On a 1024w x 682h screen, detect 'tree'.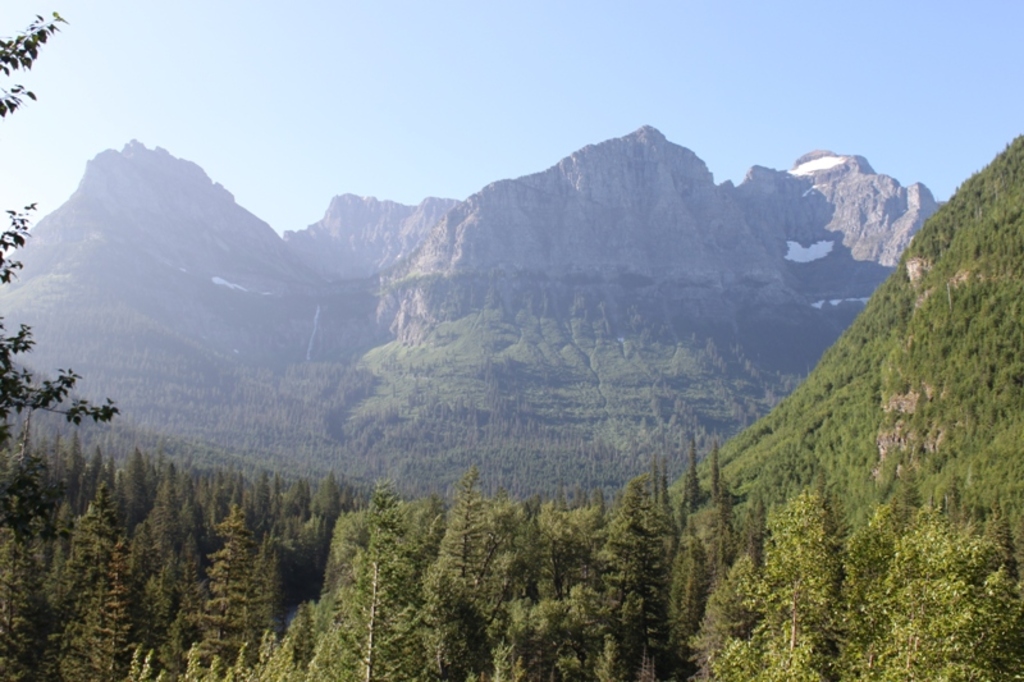
bbox(0, 9, 120, 450).
